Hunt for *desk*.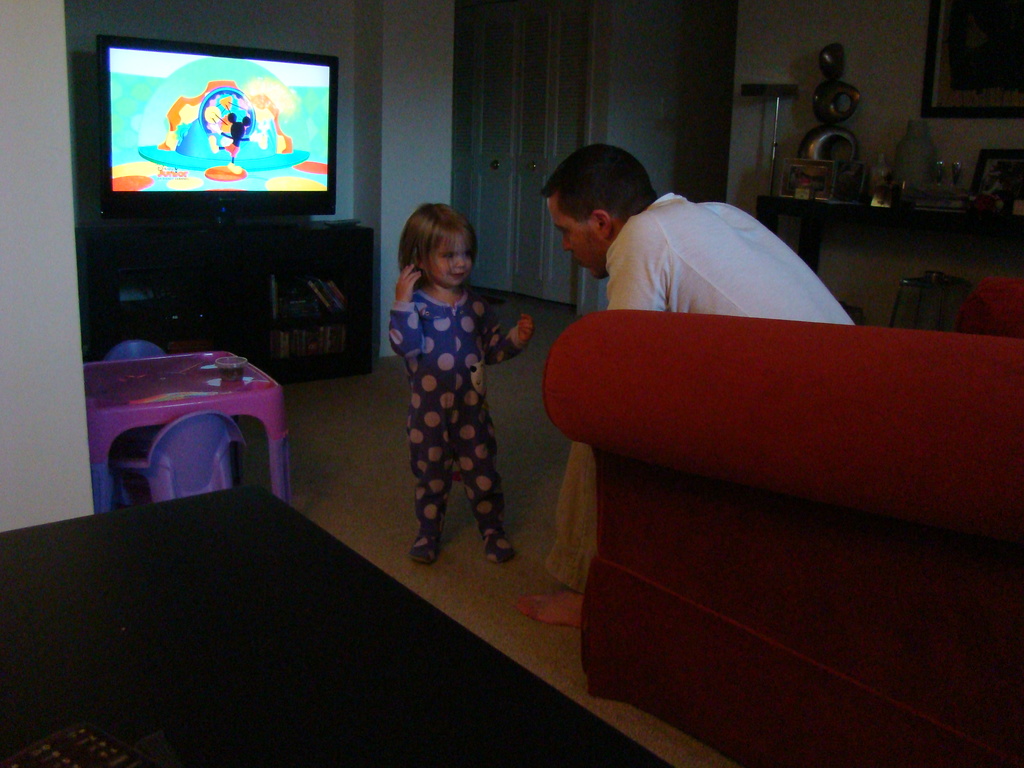
Hunted down at {"left": 0, "top": 484, "right": 679, "bottom": 767}.
